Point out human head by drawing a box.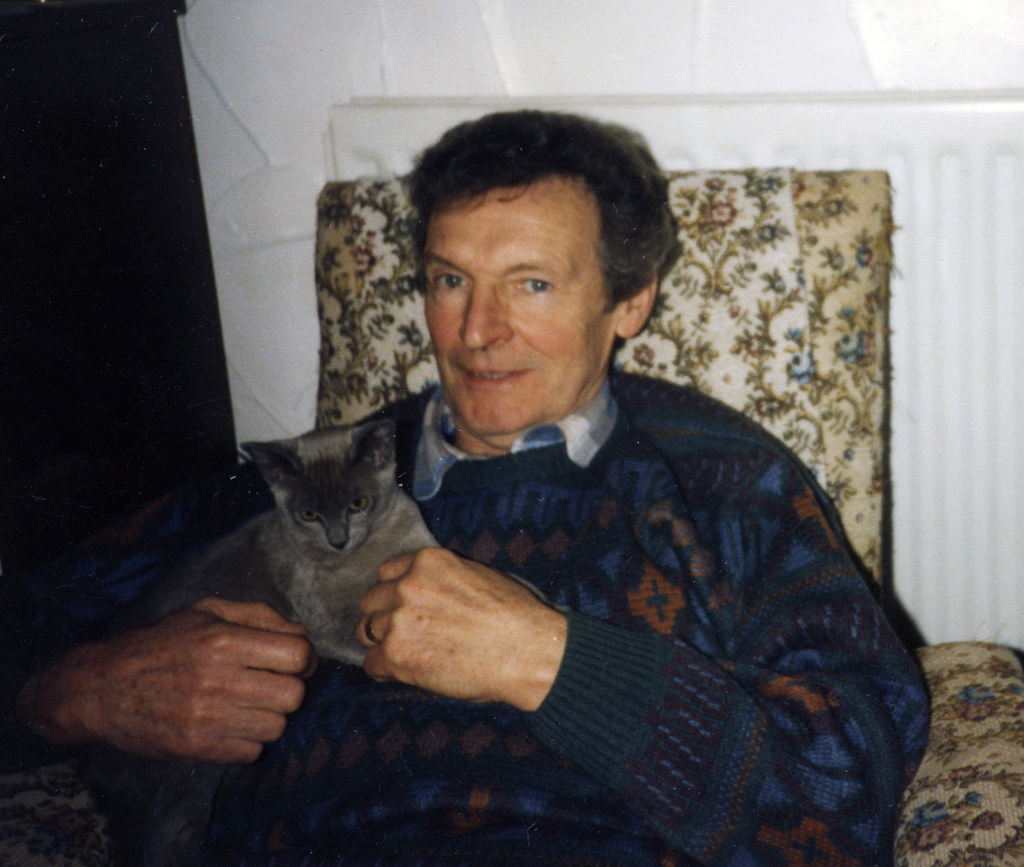
(left=387, top=103, right=680, bottom=411).
